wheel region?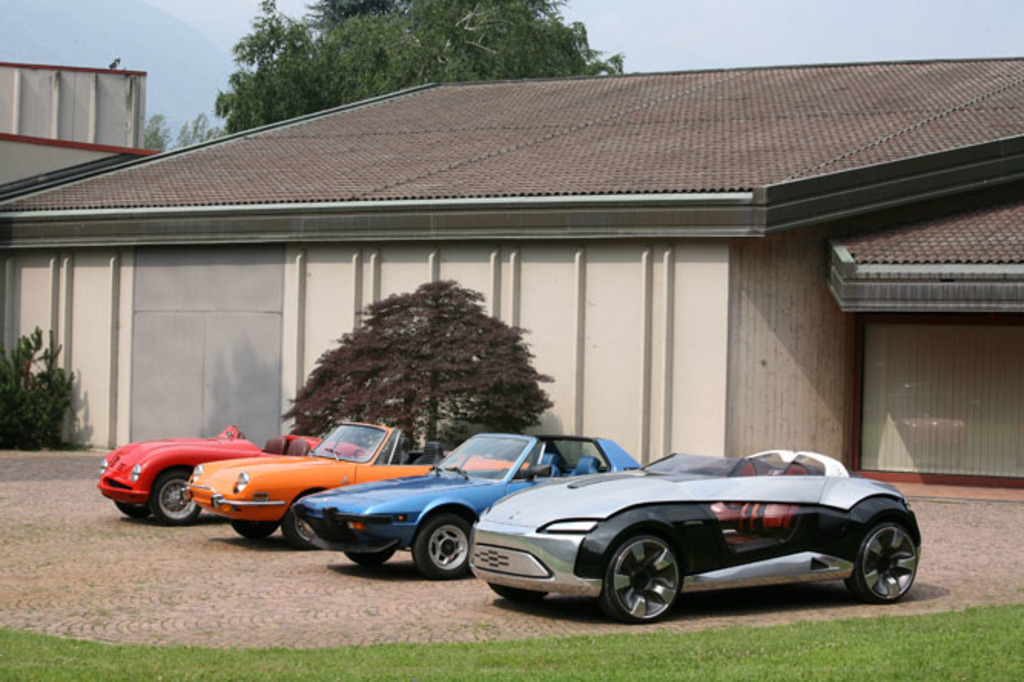
Rect(229, 519, 273, 539)
